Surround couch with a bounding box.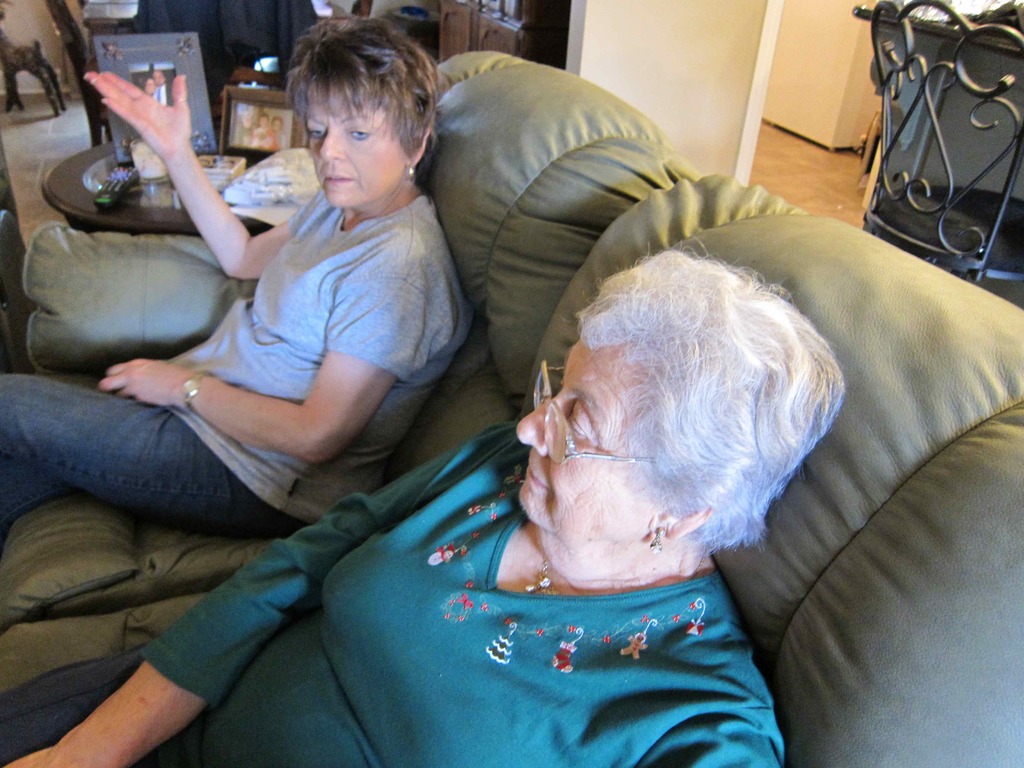
bbox=(0, 79, 1005, 747).
